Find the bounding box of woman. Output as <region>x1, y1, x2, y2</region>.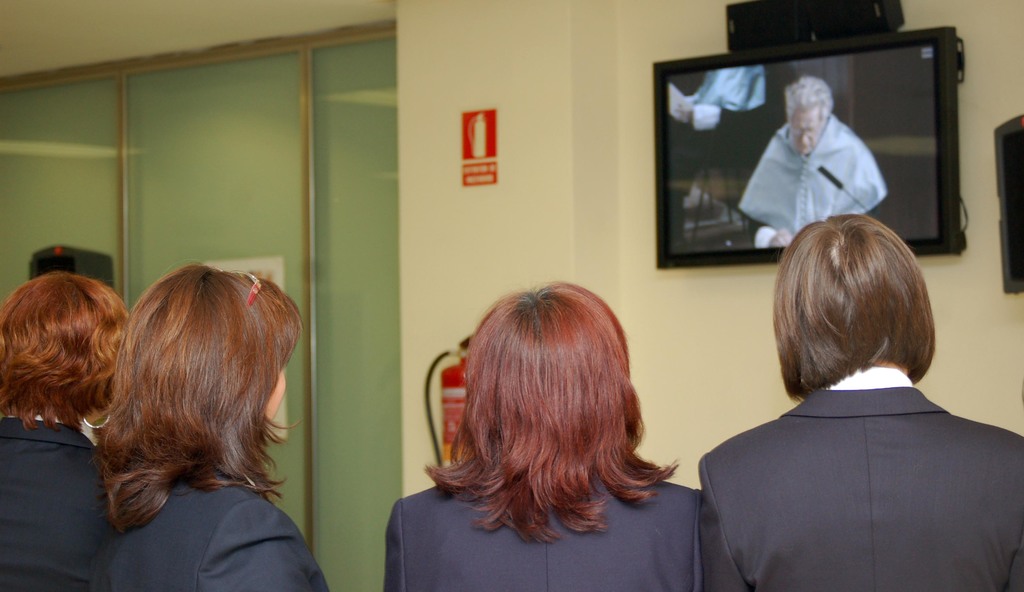
<region>380, 280, 698, 591</region>.
